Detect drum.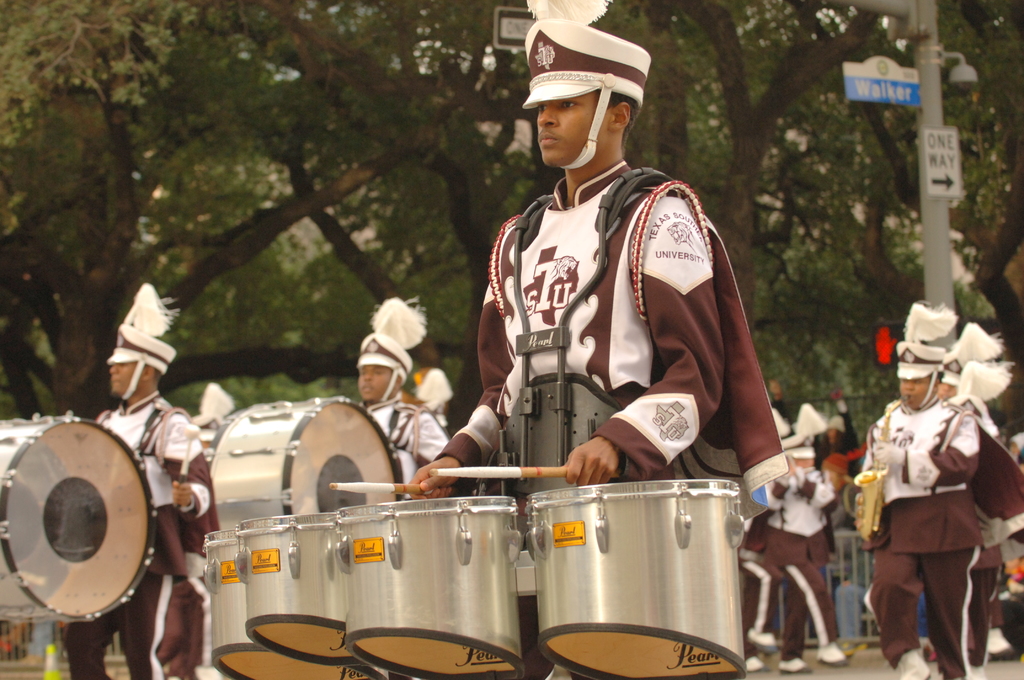
Detected at crop(203, 530, 389, 679).
